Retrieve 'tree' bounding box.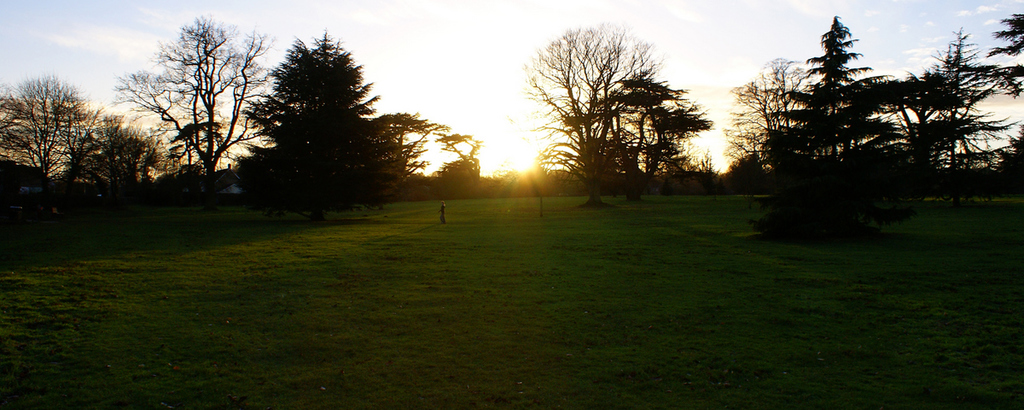
Bounding box: 57, 111, 192, 215.
